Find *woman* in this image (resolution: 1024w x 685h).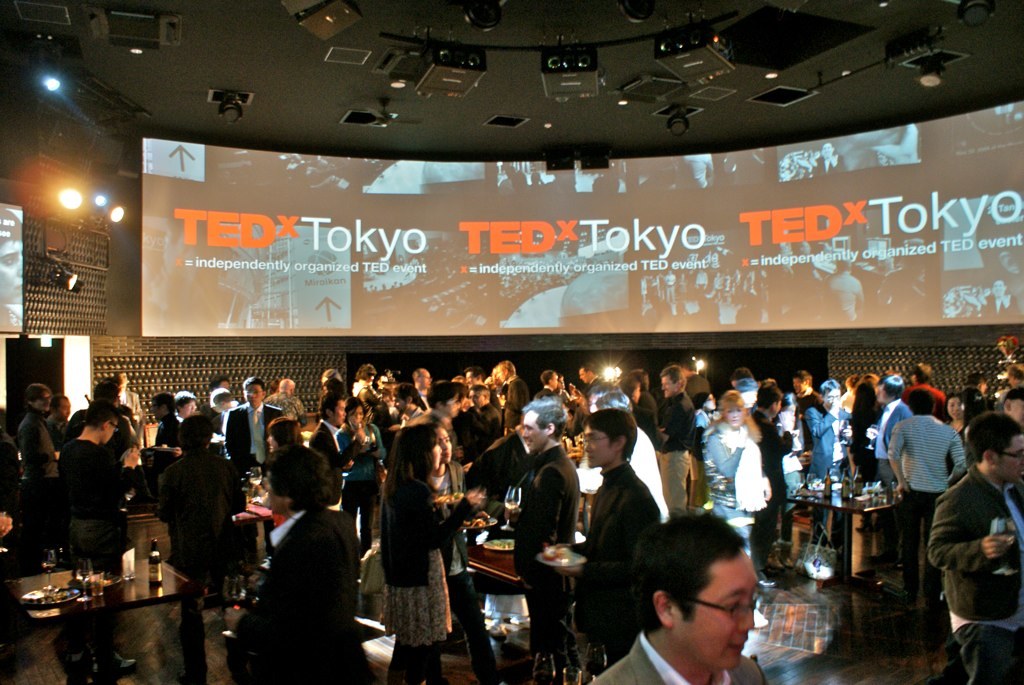
[left=384, top=424, right=487, bottom=684].
